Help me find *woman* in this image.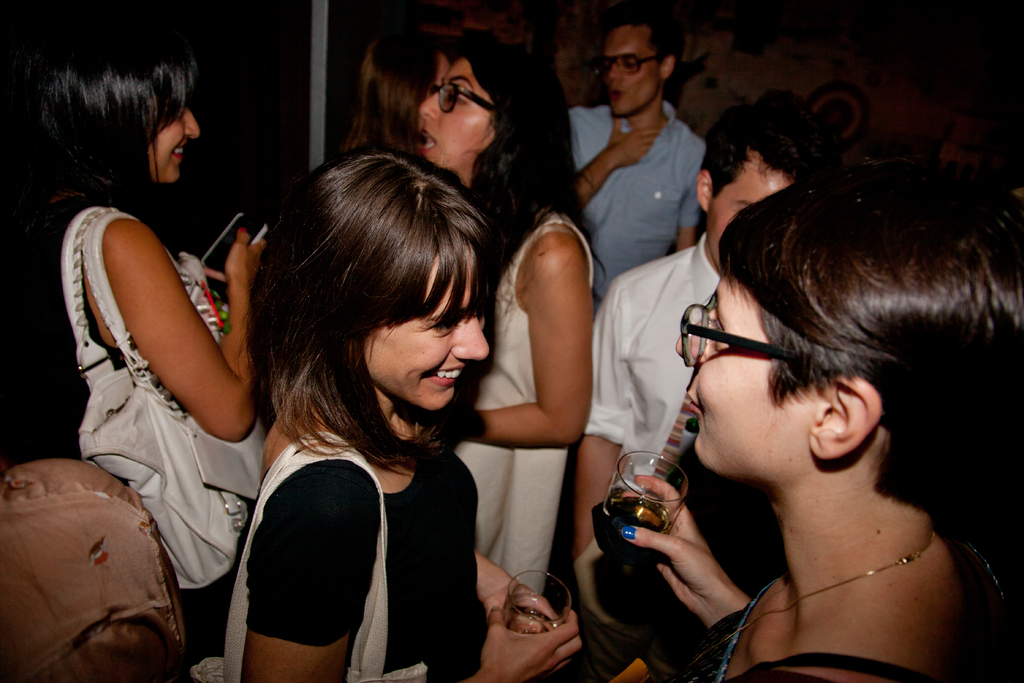
Found it: left=619, top=167, right=1023, bottom=682.
